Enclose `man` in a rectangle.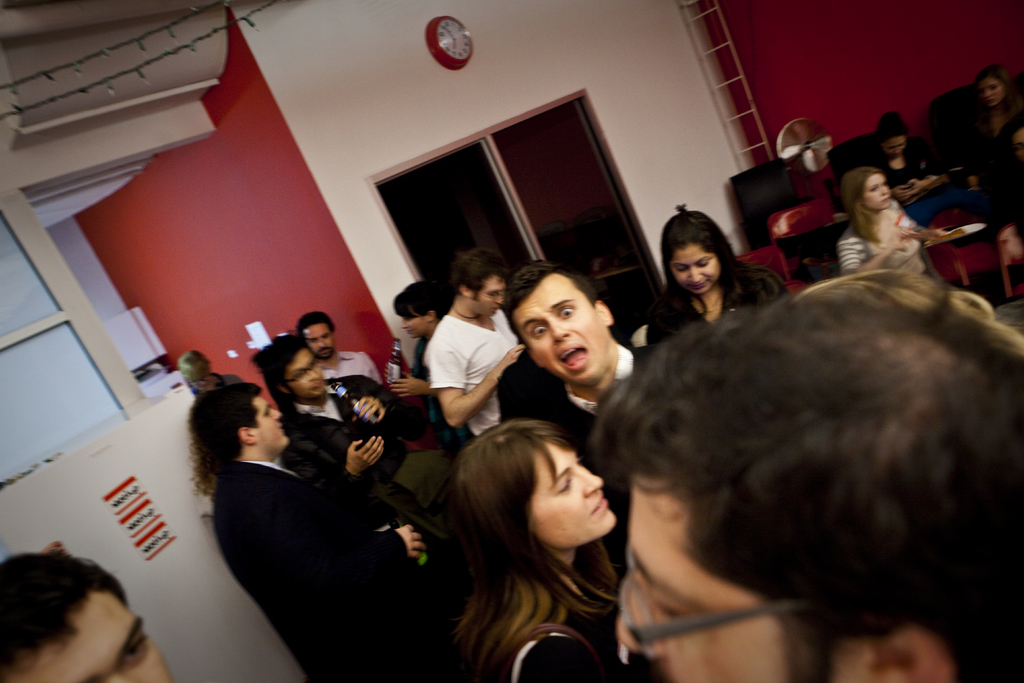
[x1=612, y1=288, x2=1023, y2=682].
